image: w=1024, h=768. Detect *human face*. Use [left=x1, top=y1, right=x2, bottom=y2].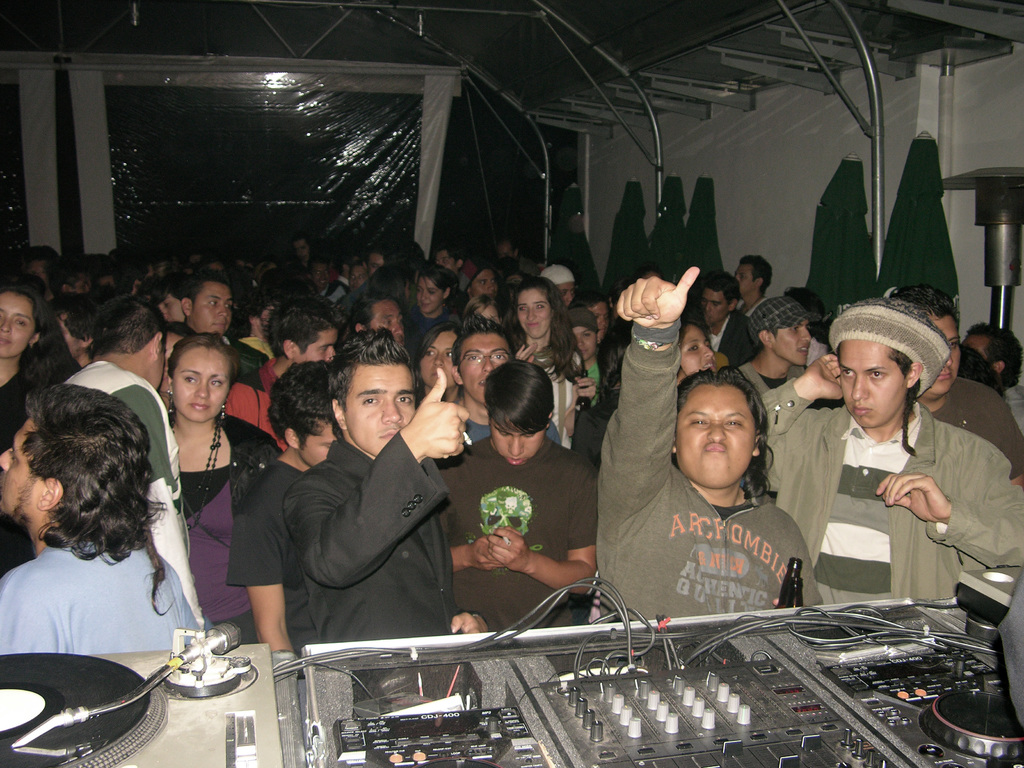
[left=595, top=305, right=607, bottom=332].
